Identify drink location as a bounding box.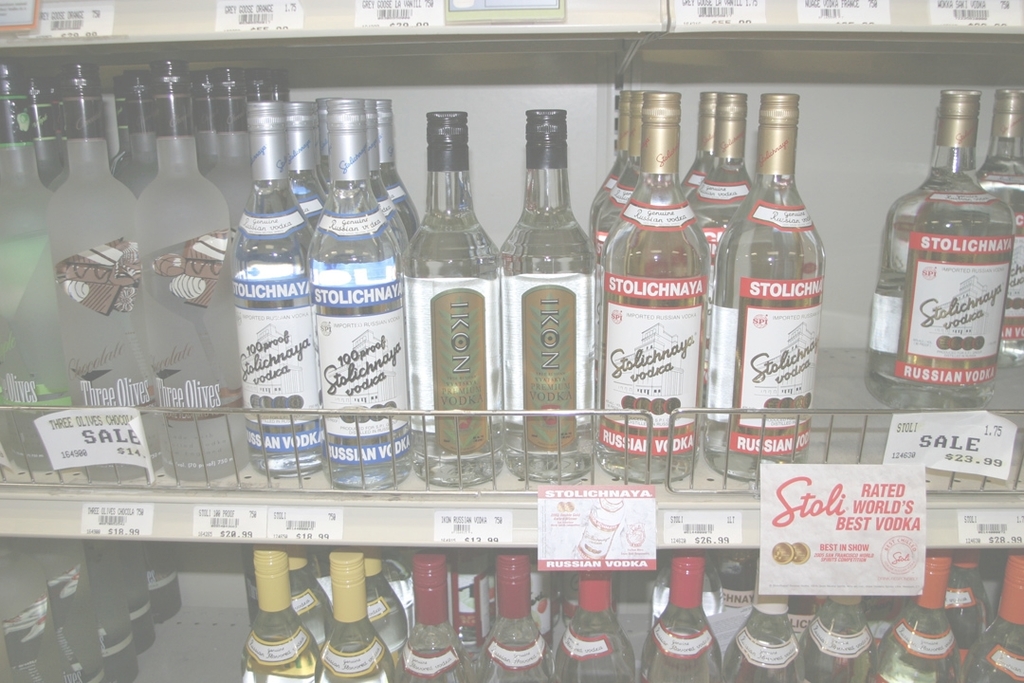
x1=240 y1=548 x2=318 y2=682.
